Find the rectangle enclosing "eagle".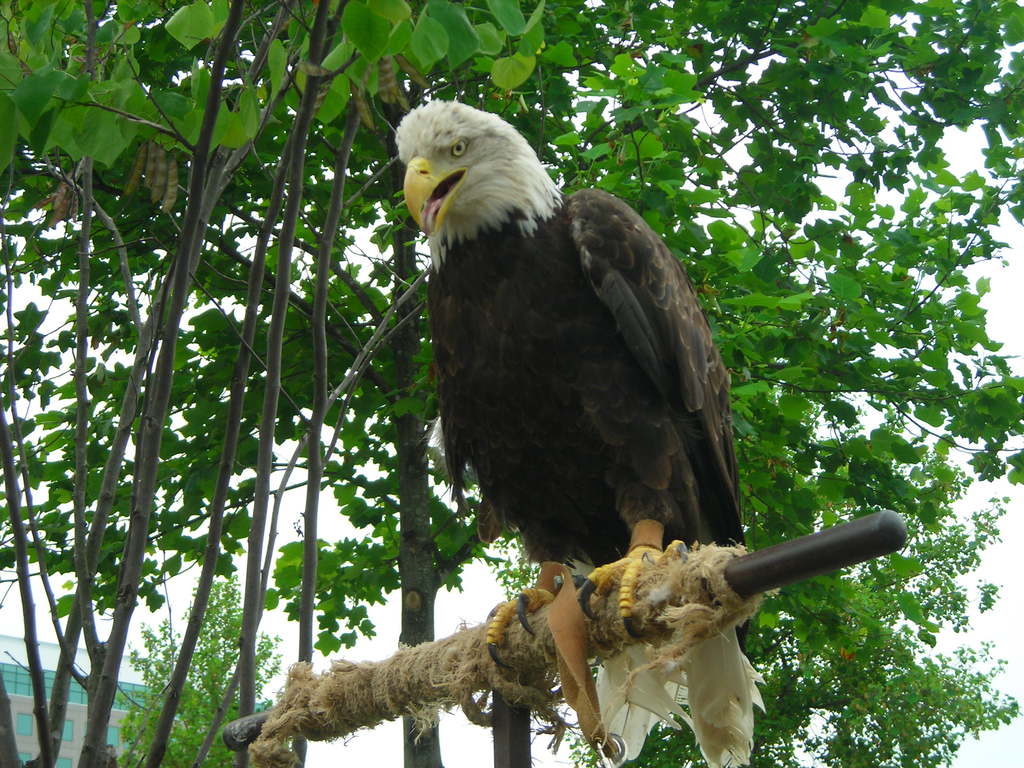
{"left": 395, "top": 96, "right": 765, "bottom": 767}.
